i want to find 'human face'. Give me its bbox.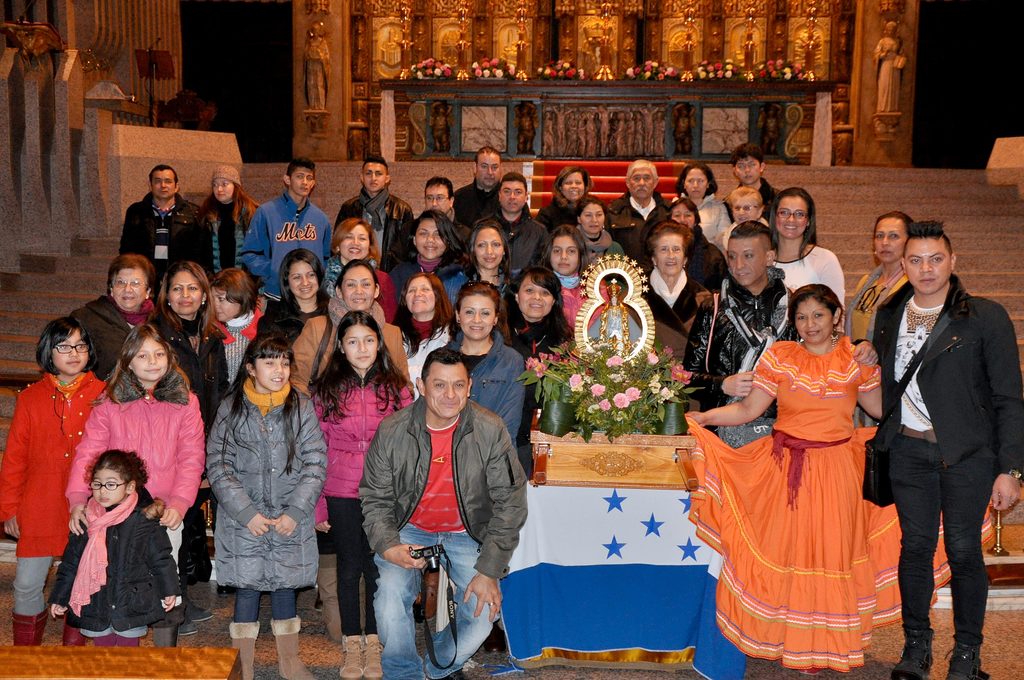
bbox(341, 225, 370, 259).
